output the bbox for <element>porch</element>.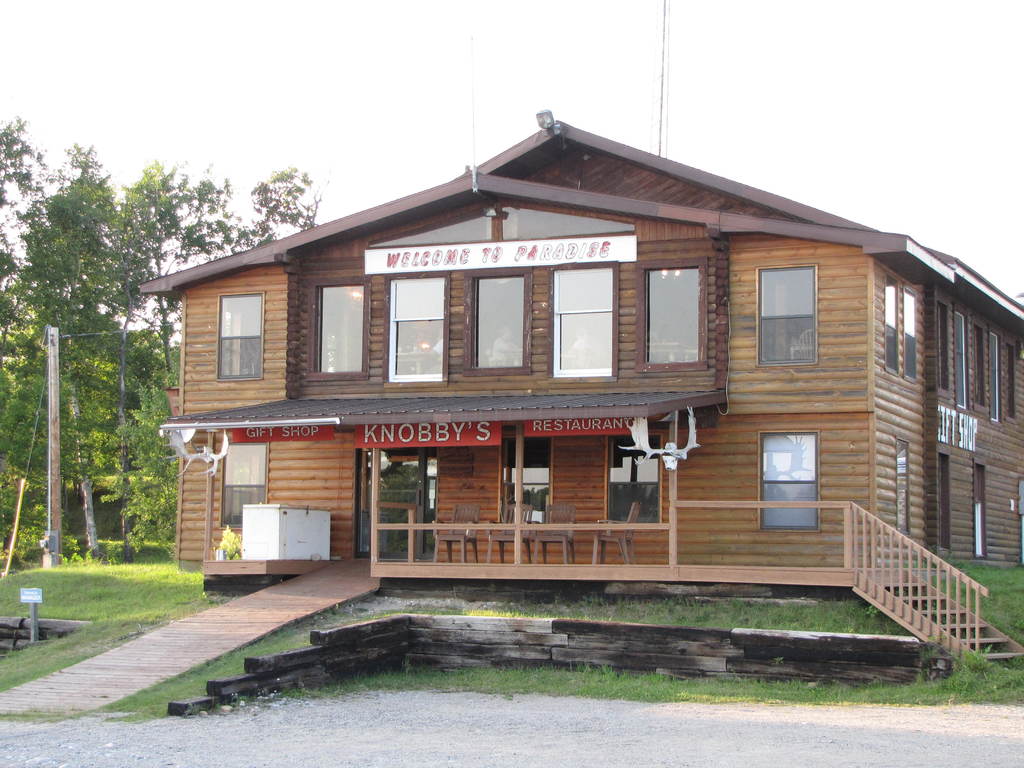
[x1=371, y1=493, x2=881, y2=577].
